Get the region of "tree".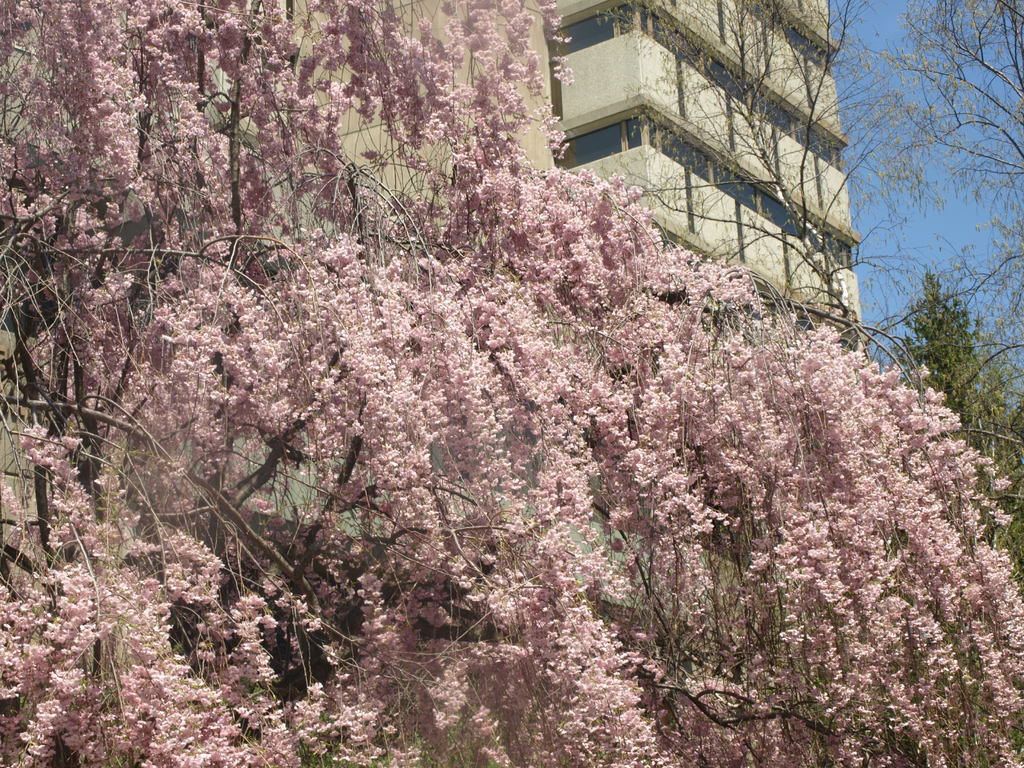
<region>877, 266, 1015, 564</region>.
